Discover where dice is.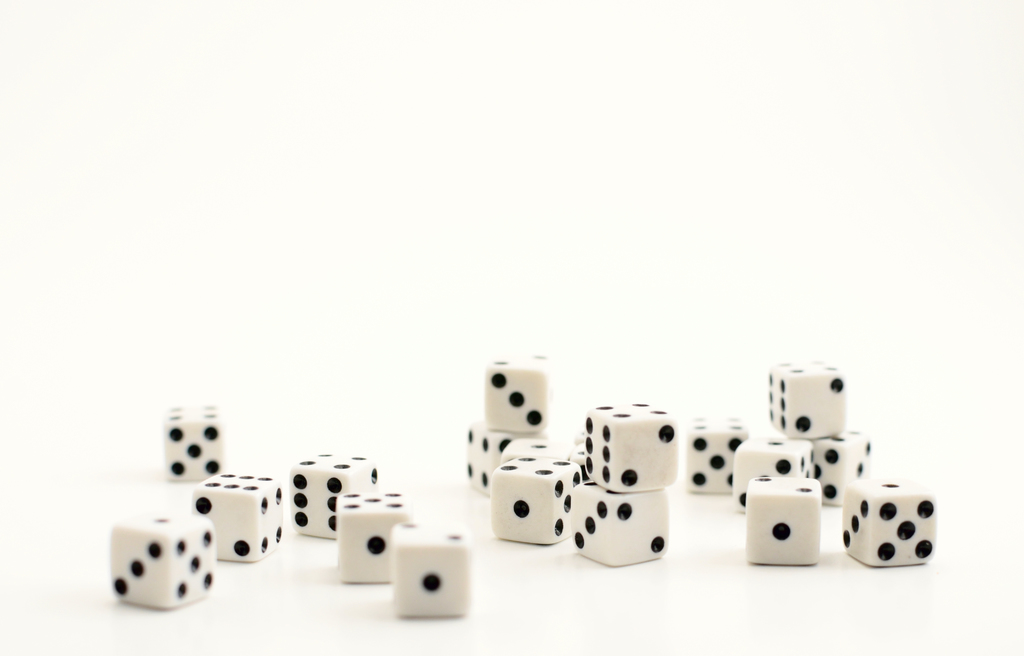
Discovered at pyautogui.locateOnScreen(384, 518, 468, 623).
